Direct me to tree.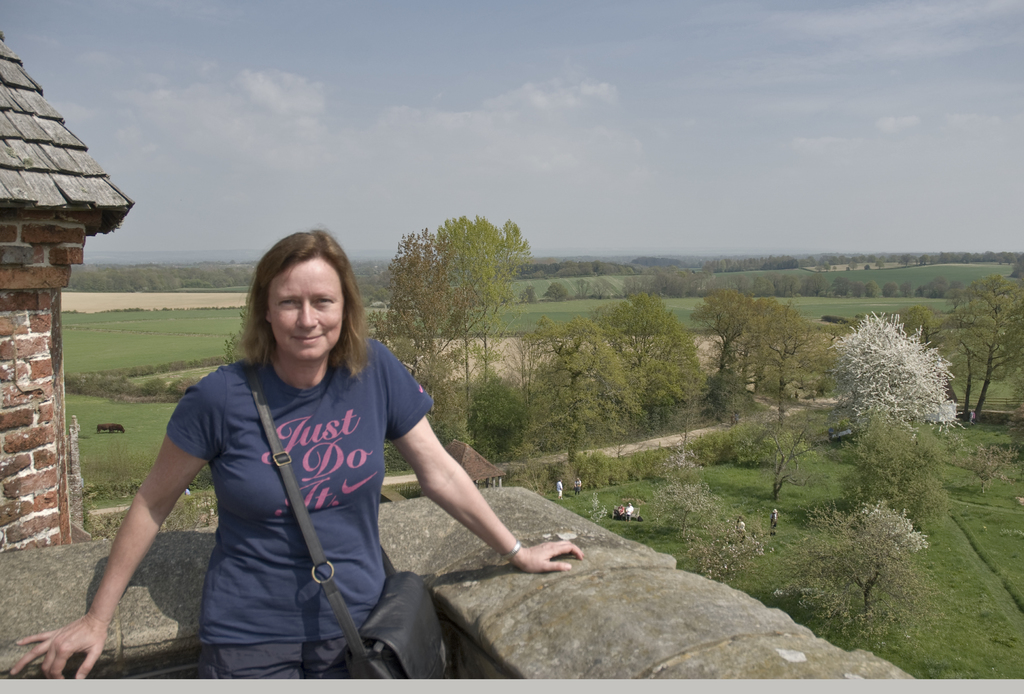
Direction: bbox=(746, 292, 838, 429).
